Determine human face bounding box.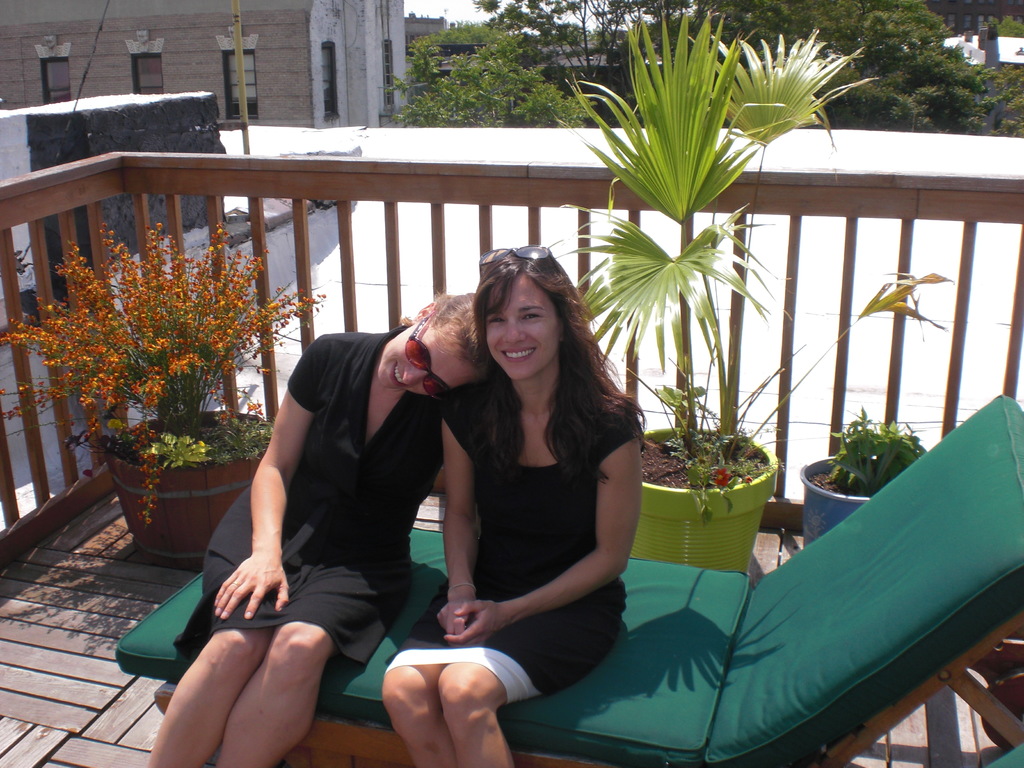
Determined: bbox(481, 280, 565, 383).
